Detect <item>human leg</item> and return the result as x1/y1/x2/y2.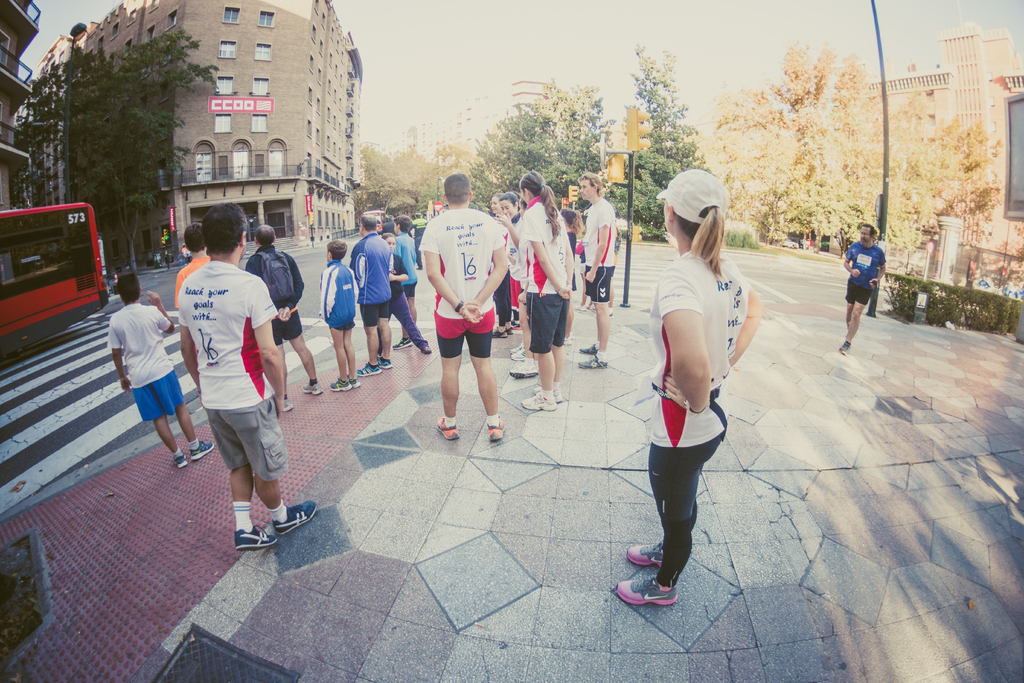
616/418/719/609.
